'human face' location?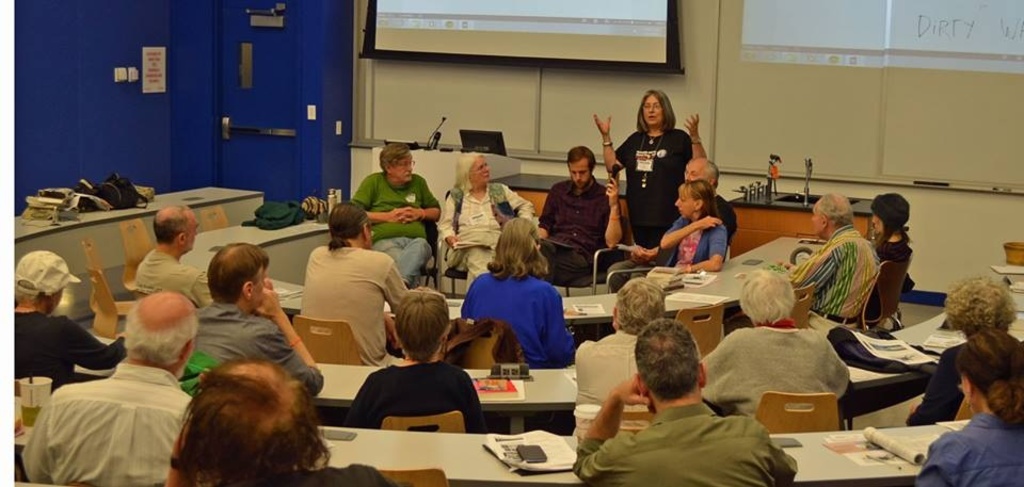
{"left": 189, "top": 218, "right": 196, "bottom": 253}
